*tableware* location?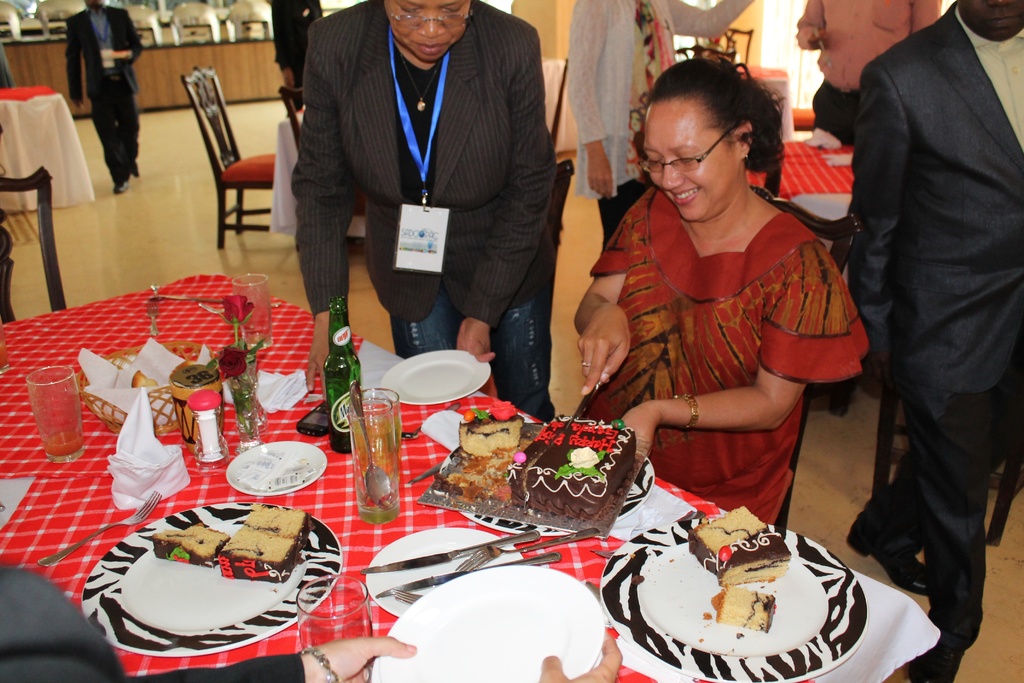
[236,273,285,353]
